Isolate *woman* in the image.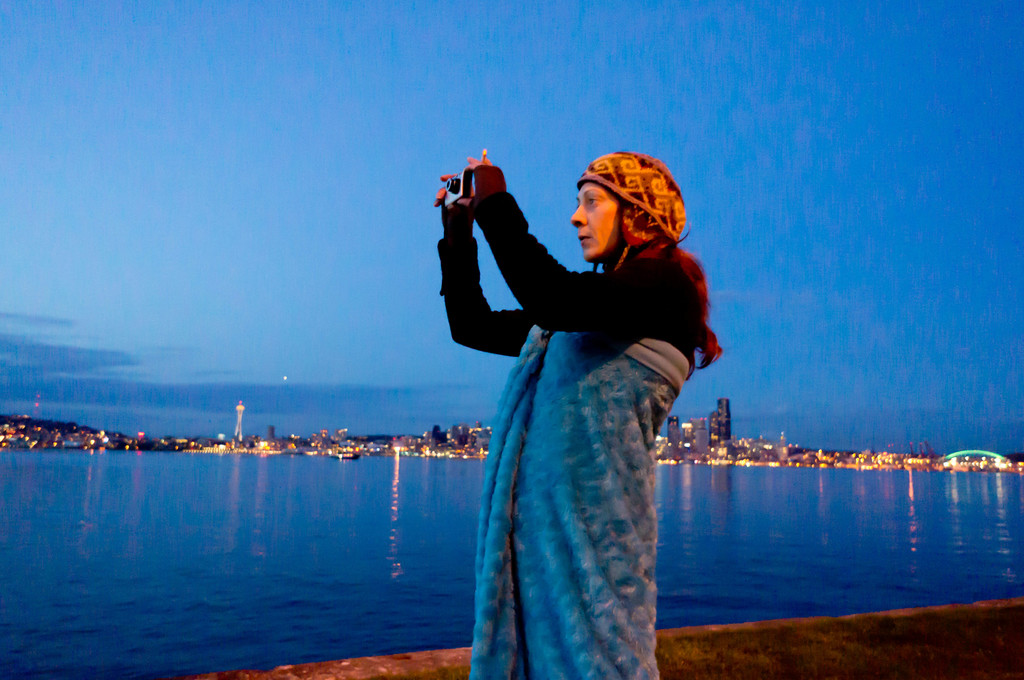
Isolated region: locate(441, 111, 706, 672).
